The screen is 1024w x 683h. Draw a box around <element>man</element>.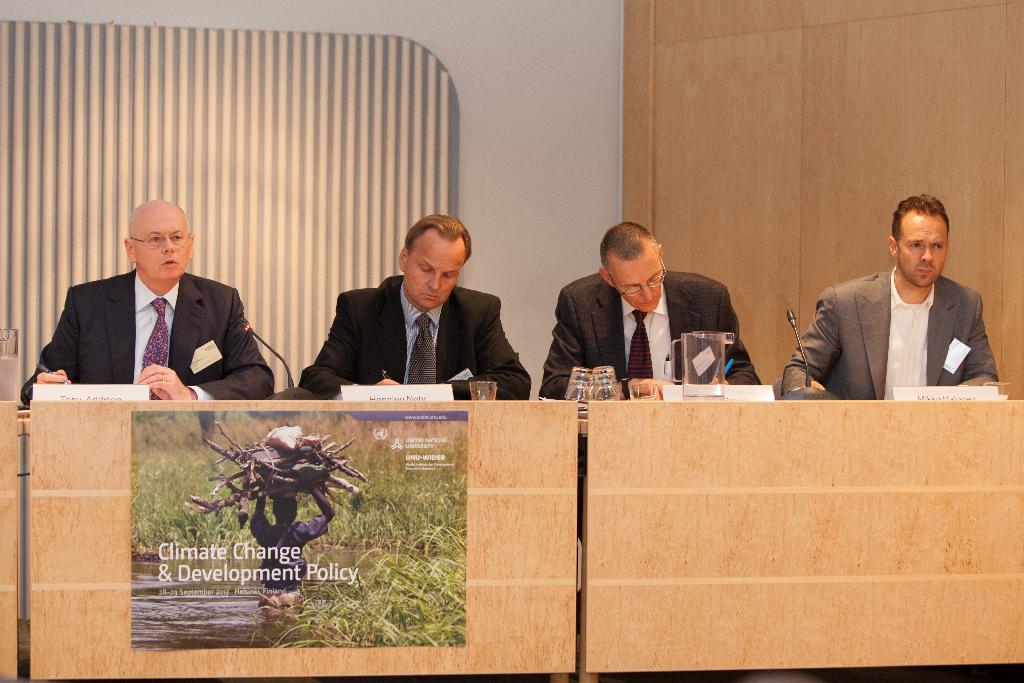
(781,193,996,399).
